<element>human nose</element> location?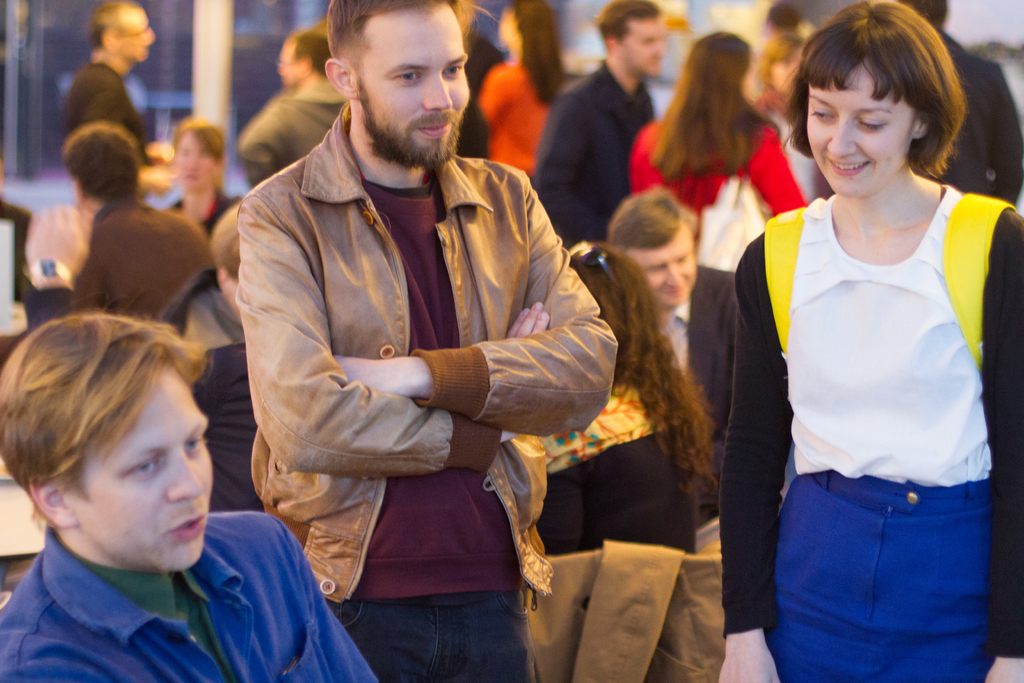
box(824, 114, 855, 153)
